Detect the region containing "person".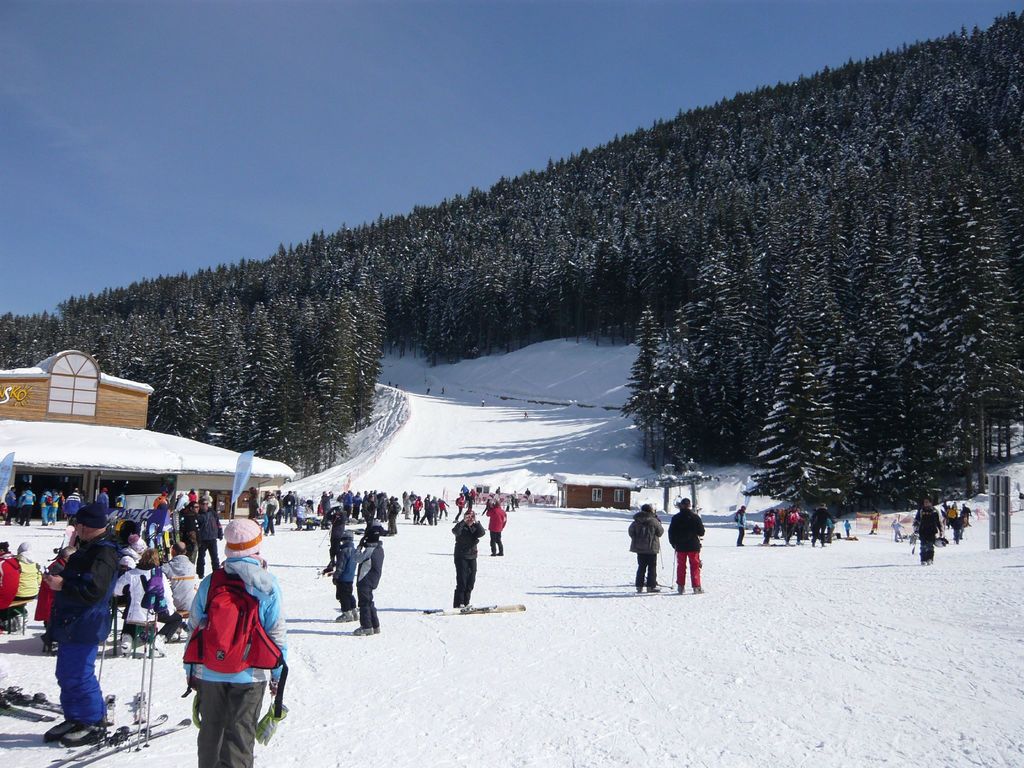
detection(733, 502, 749, 545).
